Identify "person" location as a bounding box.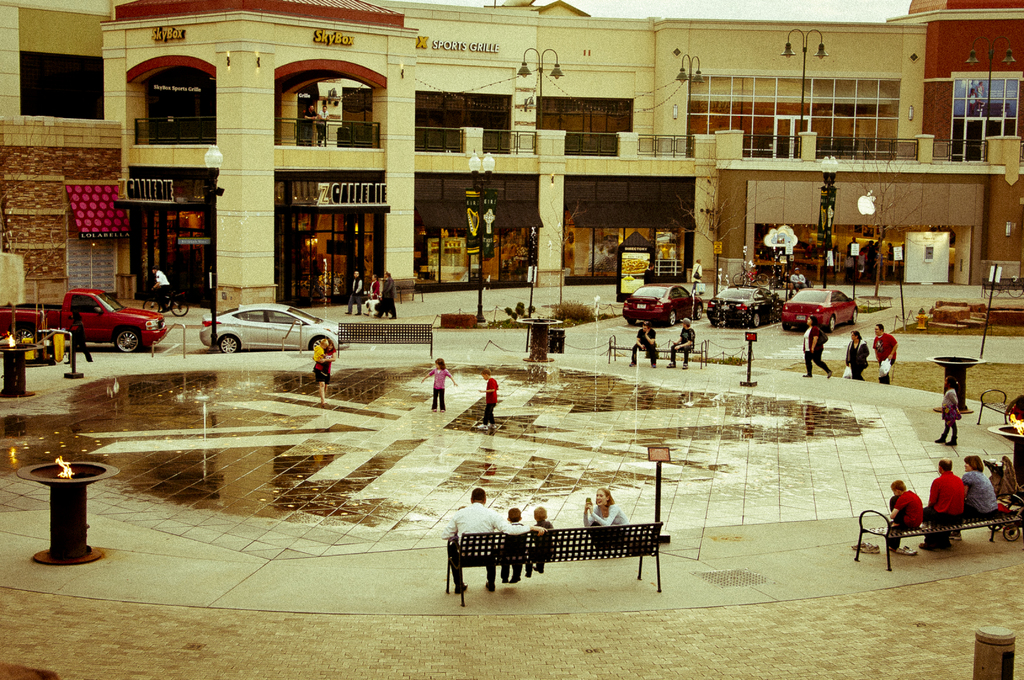
(420,357,458,412).
